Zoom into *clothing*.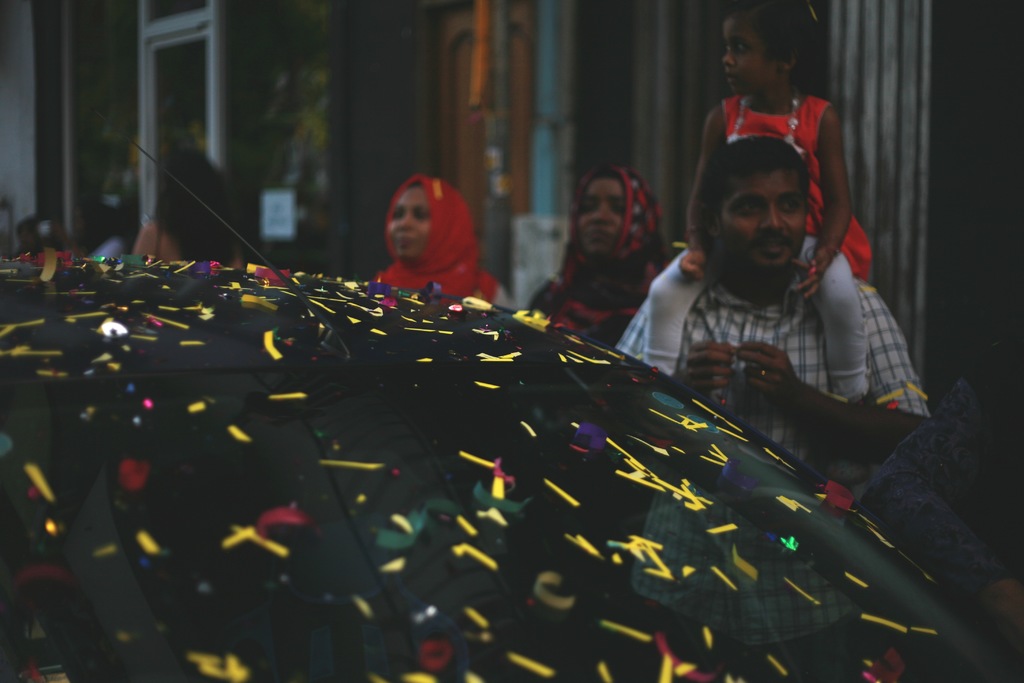
Zoom target: bbox=[641, 94, 876, 411].
